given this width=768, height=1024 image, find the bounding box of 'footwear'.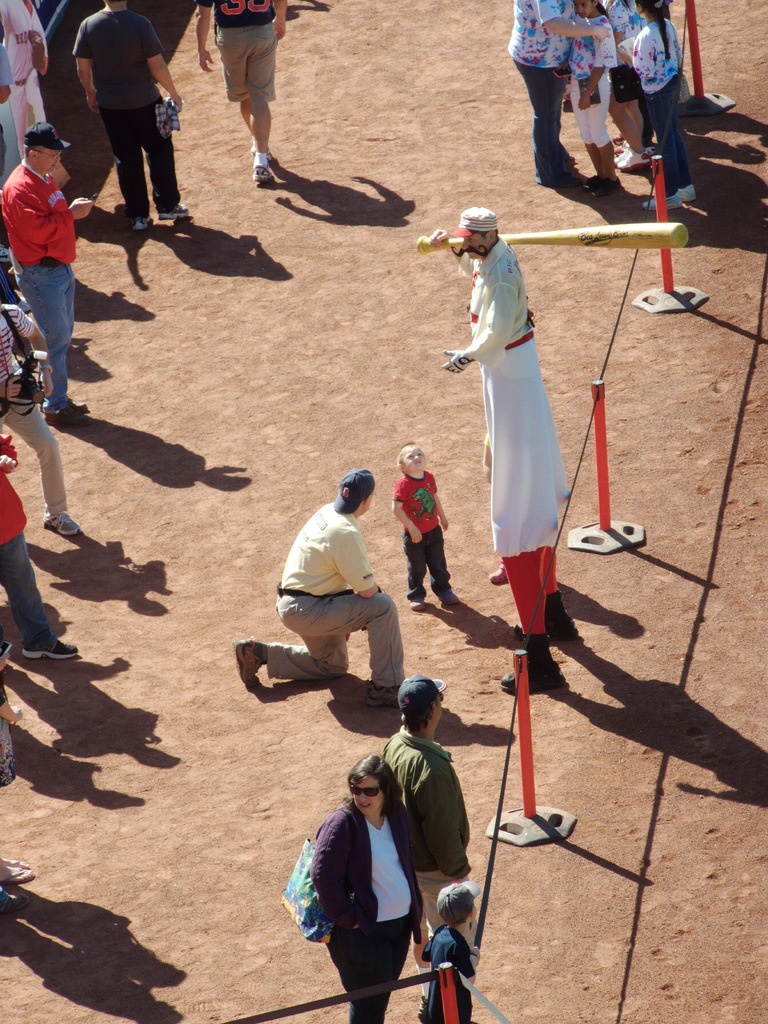
441, 590, 457, 604.
